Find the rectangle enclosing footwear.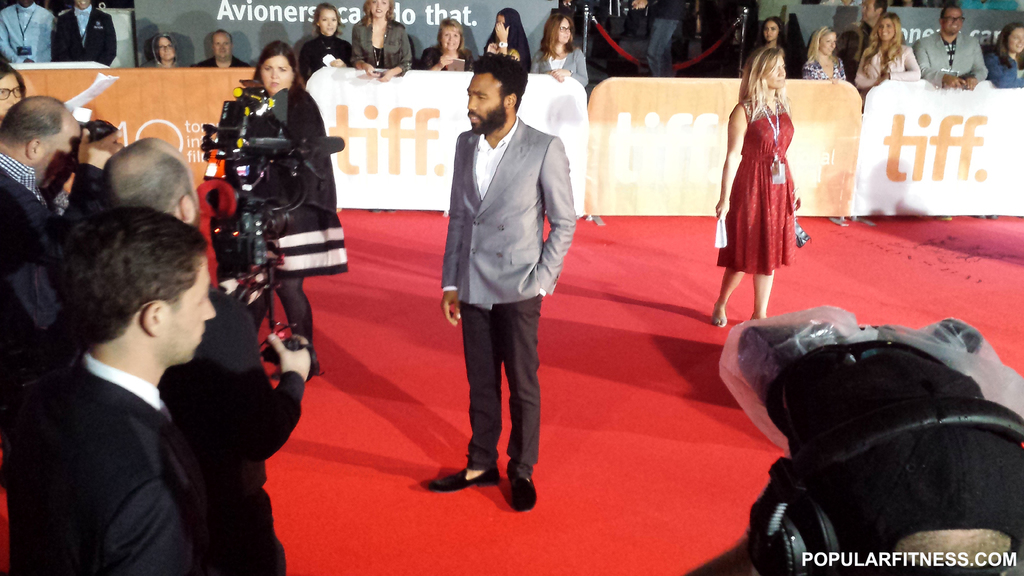
crop(512, 464, 537, 511).
